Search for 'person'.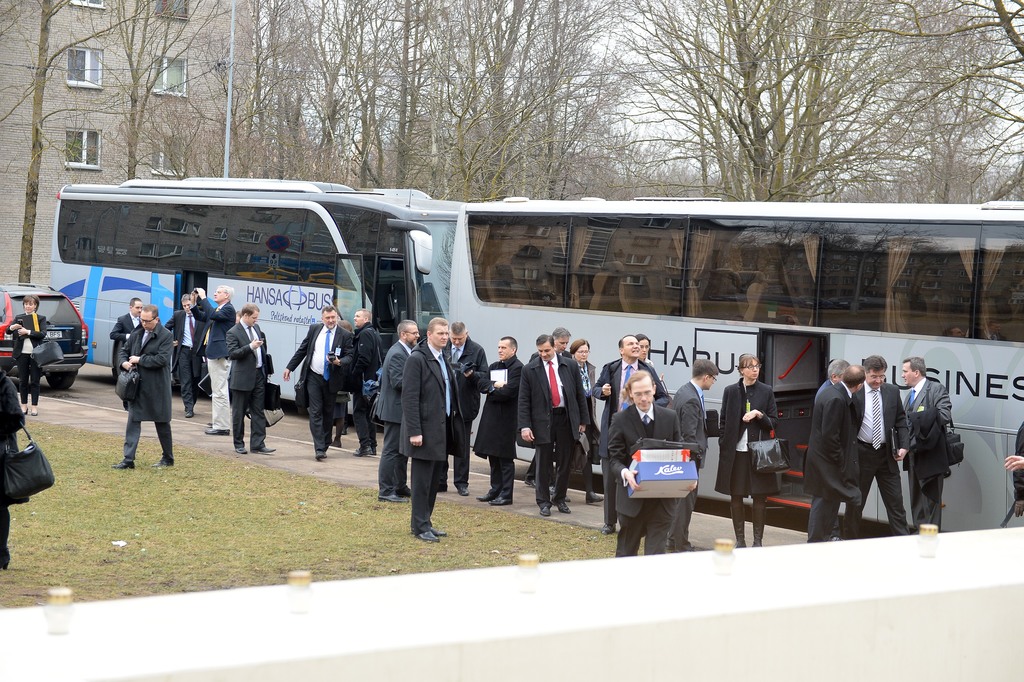
Found at x1=5 y1=284 x2=53 y2=405.
